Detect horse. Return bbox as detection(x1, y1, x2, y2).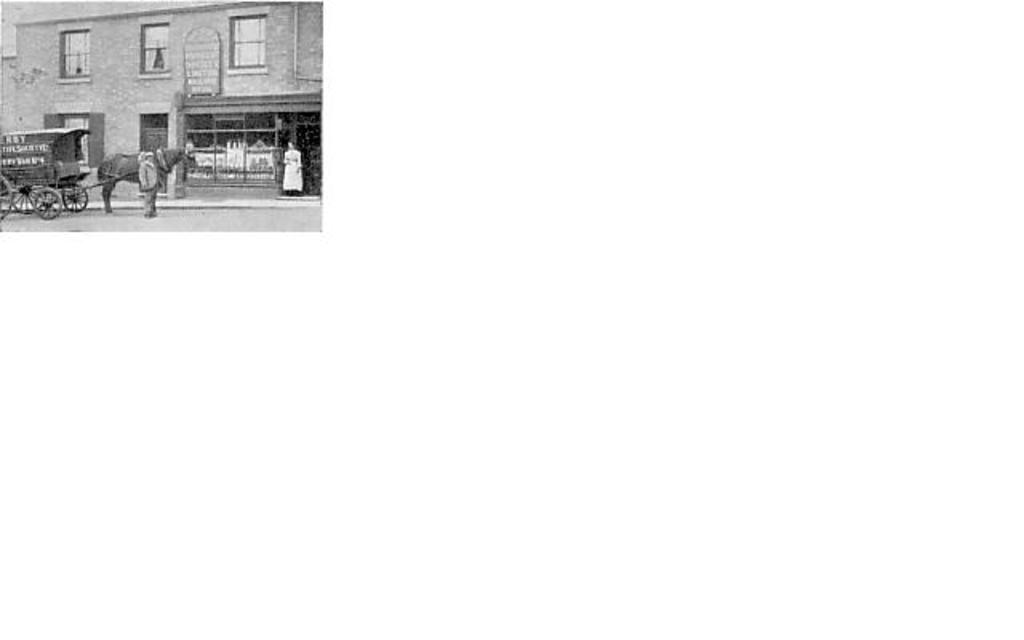
detection(96, 142, 198, 219).
